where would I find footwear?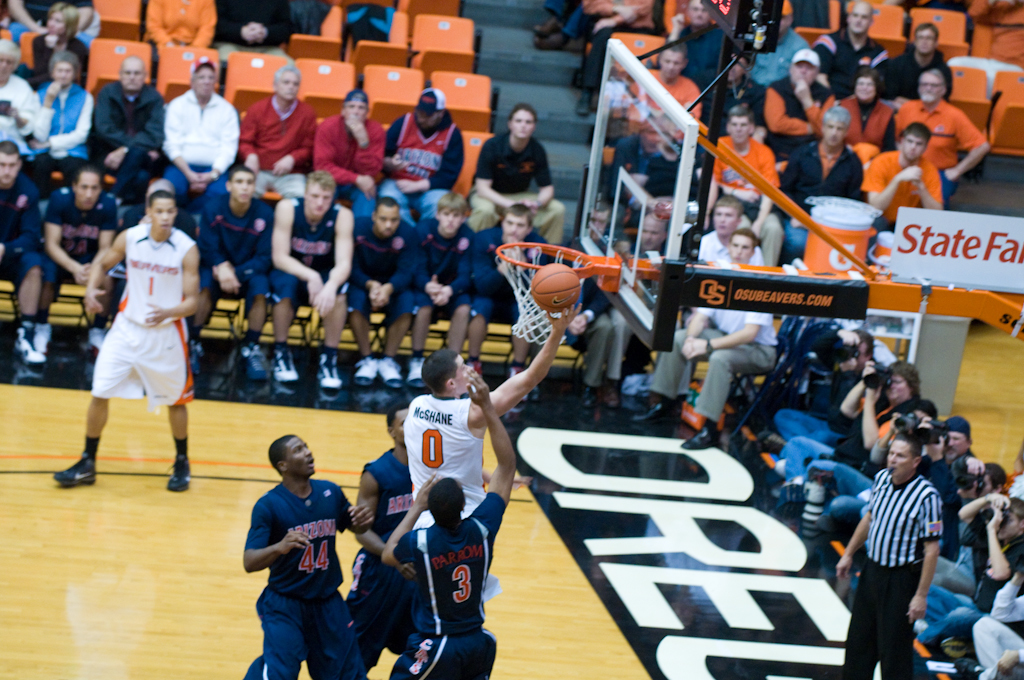
At x1=598, y1=378, x2=622, y2=406.
